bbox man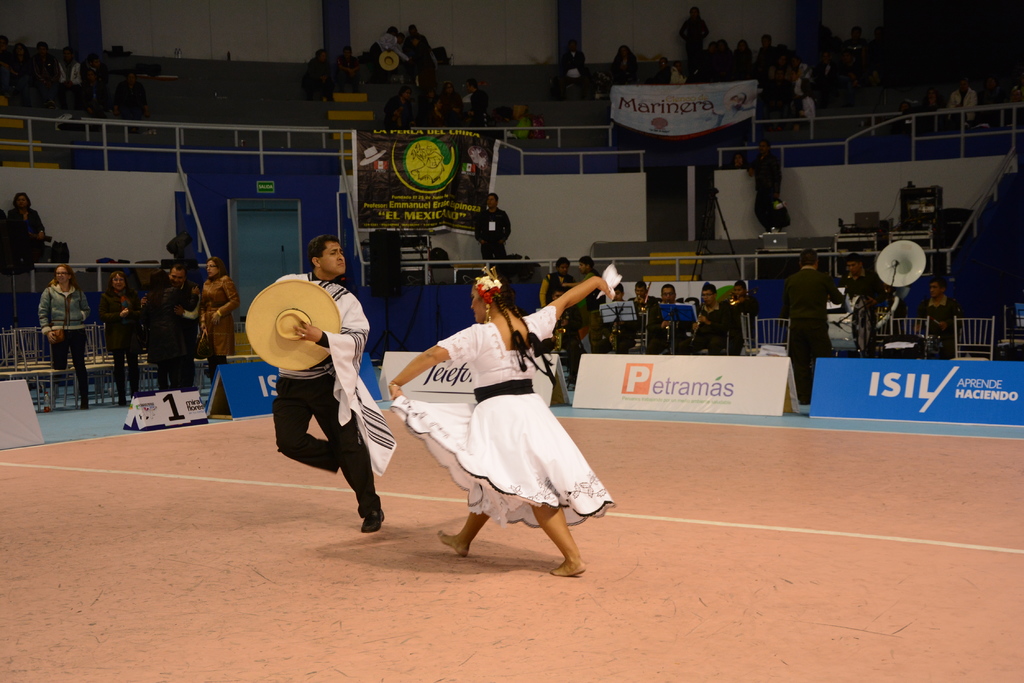
Rect(691, 285, 729, 353)
